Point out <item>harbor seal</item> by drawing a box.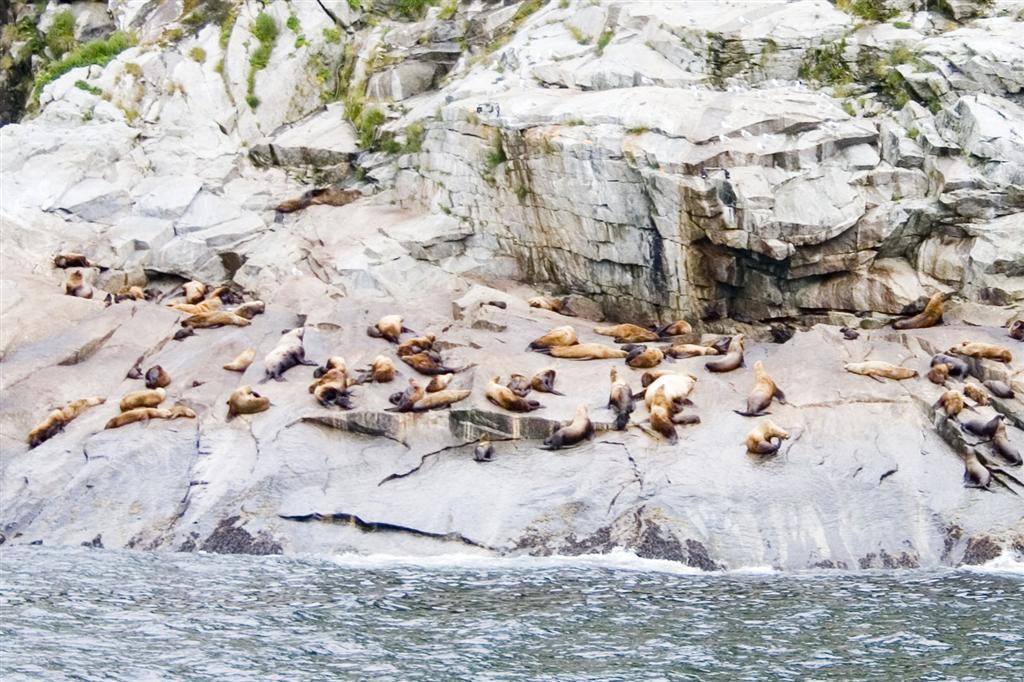
[left=739, top=419, right=791, bottom=451].
